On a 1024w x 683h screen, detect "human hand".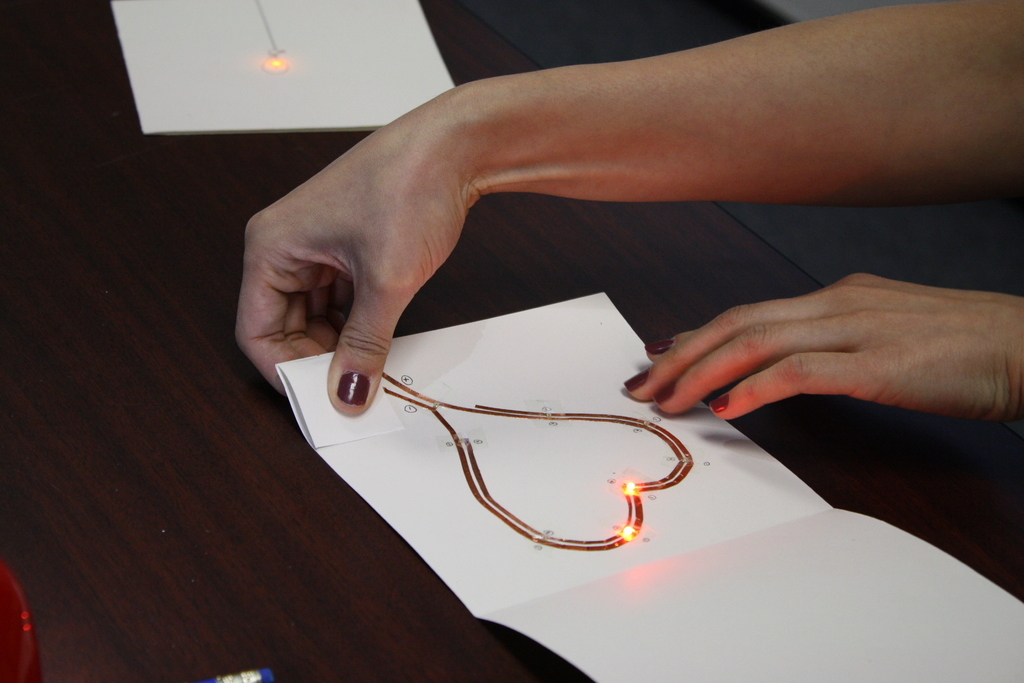
<box>229,110,479,416</box>.
